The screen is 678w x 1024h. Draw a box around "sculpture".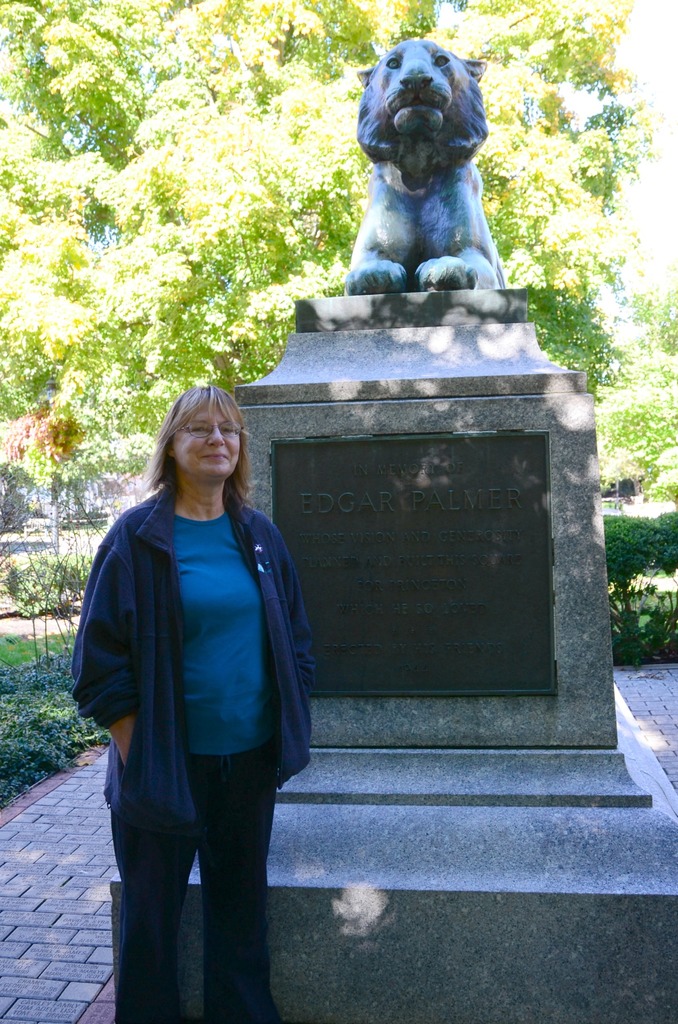
(335,19,524,298).
